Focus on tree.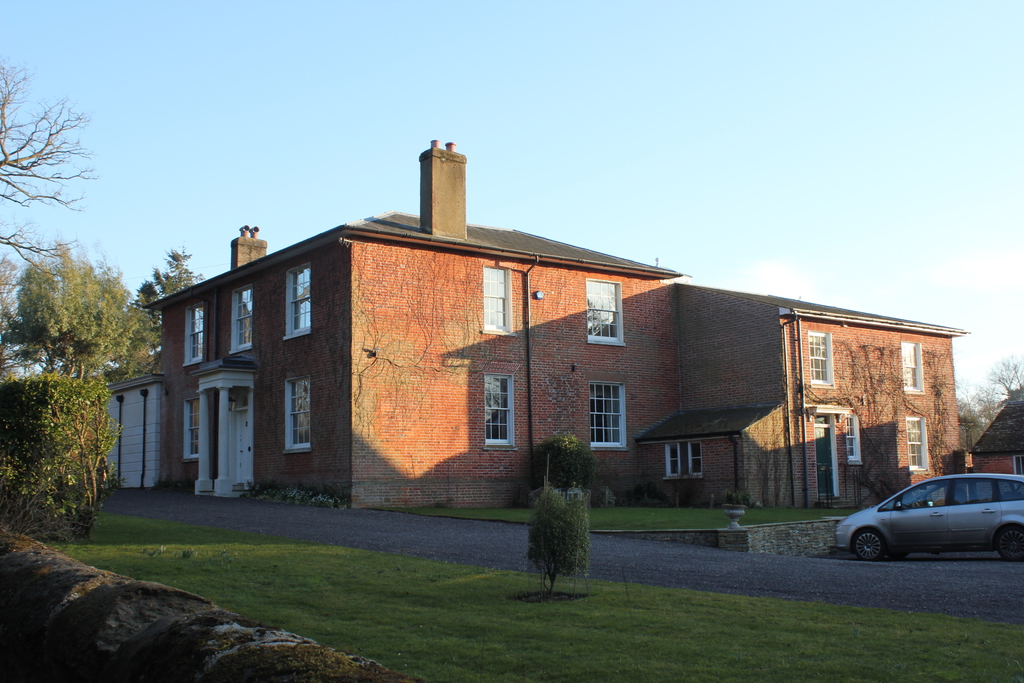
Focused at {"x1": 12, "y1": 304, "x2": 119, "y2": 544}.
